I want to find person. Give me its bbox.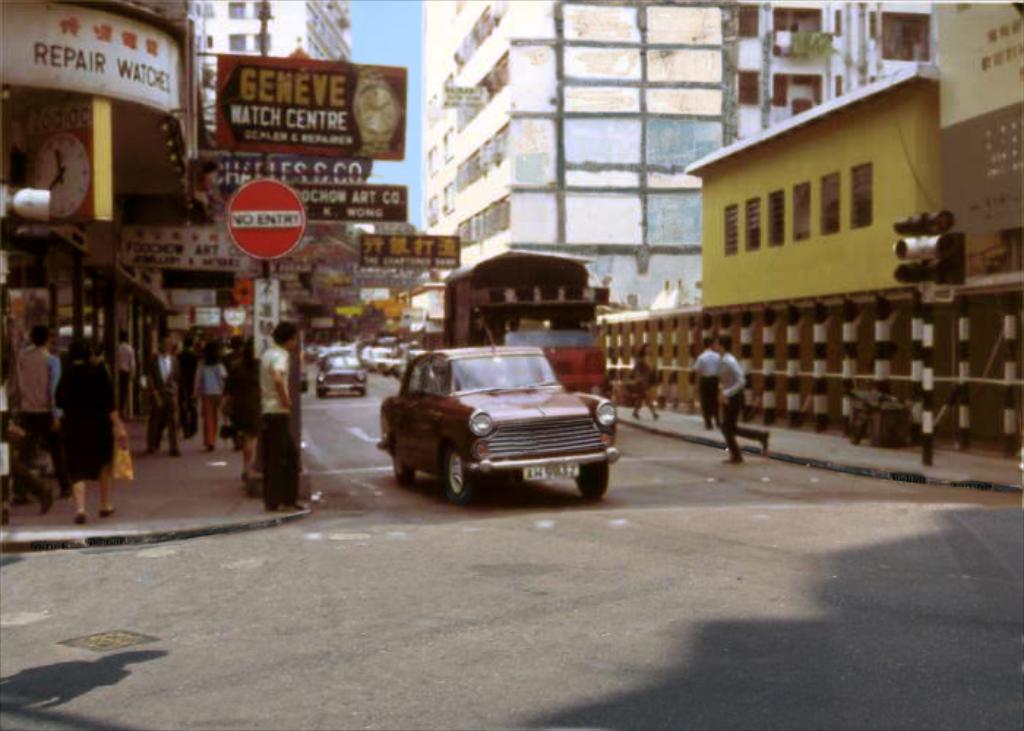
{"left": 689, "top": 332, "right": 727, "bottom": 433}.
